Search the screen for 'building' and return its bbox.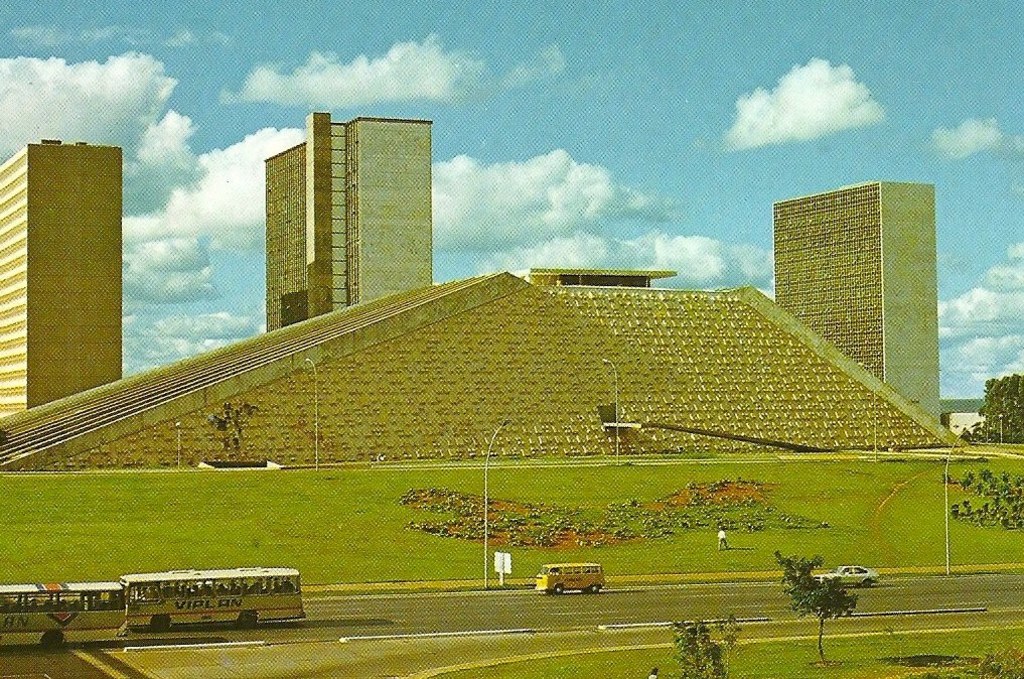
Found: (left=774, top=178, right=943, bottom=425).
